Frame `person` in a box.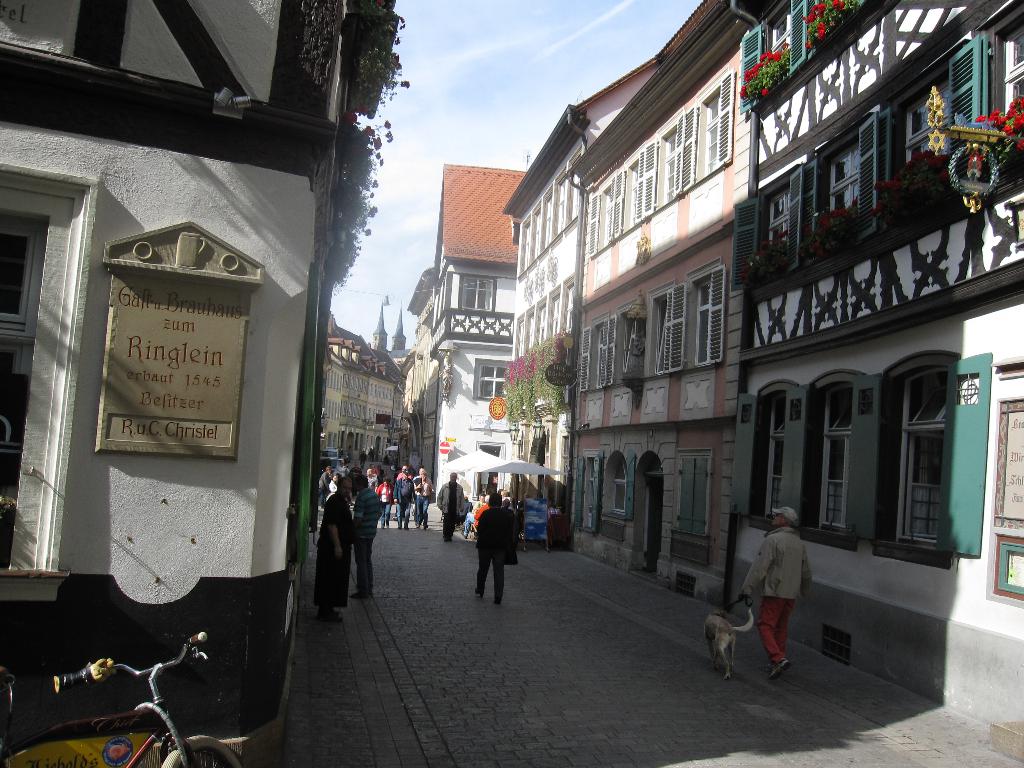
detection(388, 456, 413, 527).
